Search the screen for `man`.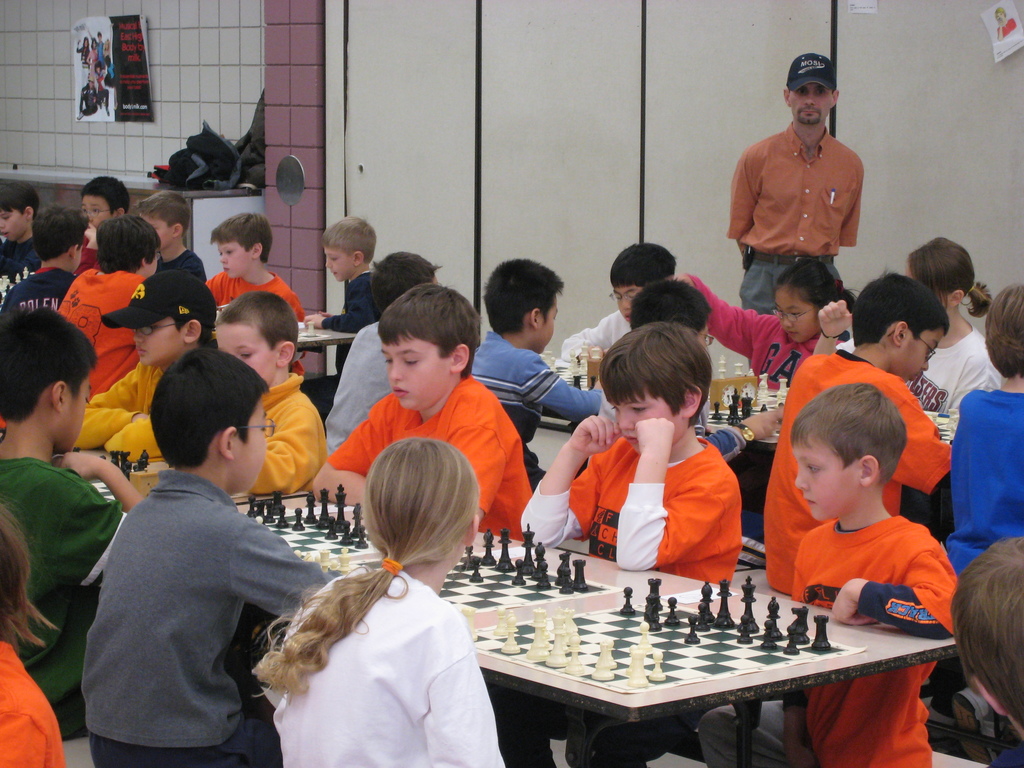
Found at box(723, 50, 873, 320).
